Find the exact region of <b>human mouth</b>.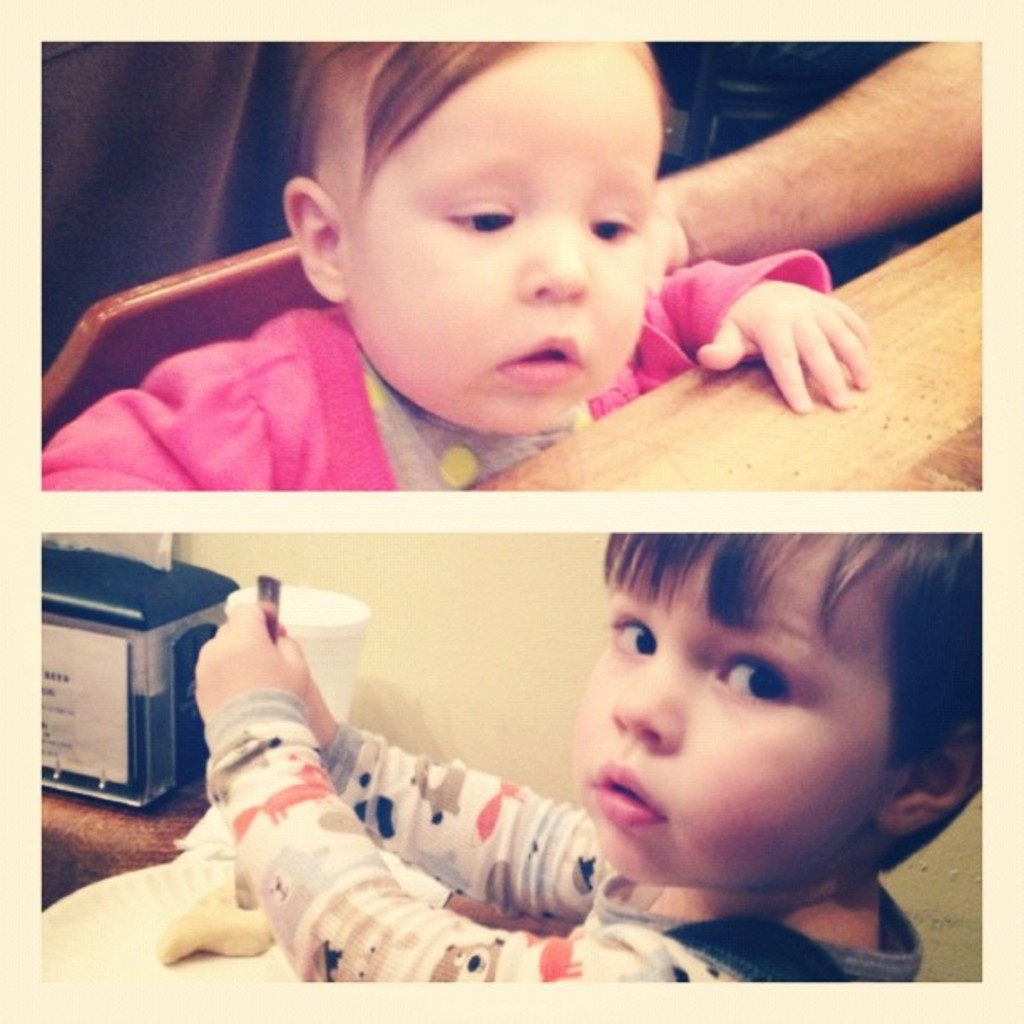
Exact region: pyautogui.locateOnScreen(495, 333, 577, 383).
